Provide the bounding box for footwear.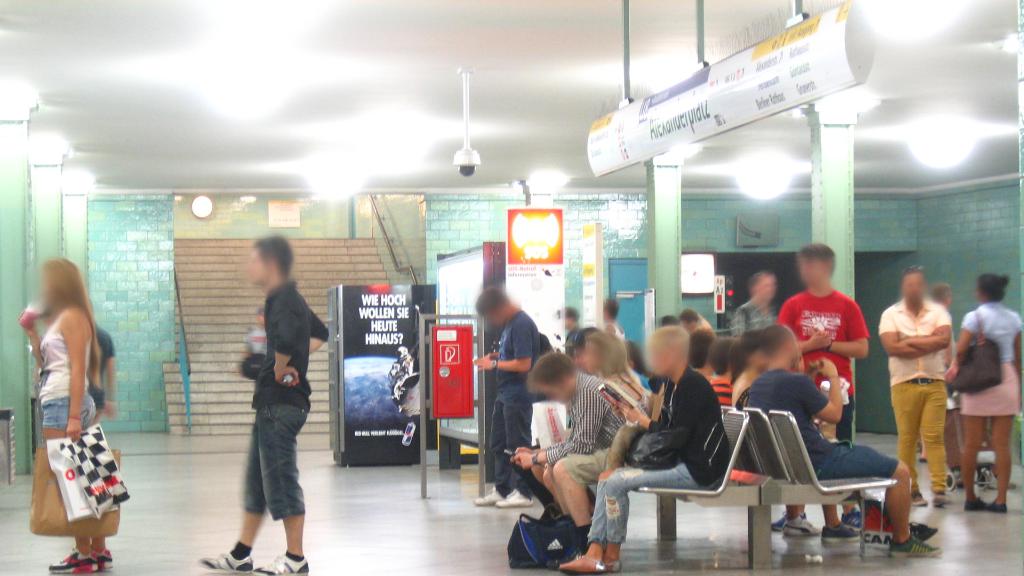
left=932, top=493, right=953, bottom=507.
